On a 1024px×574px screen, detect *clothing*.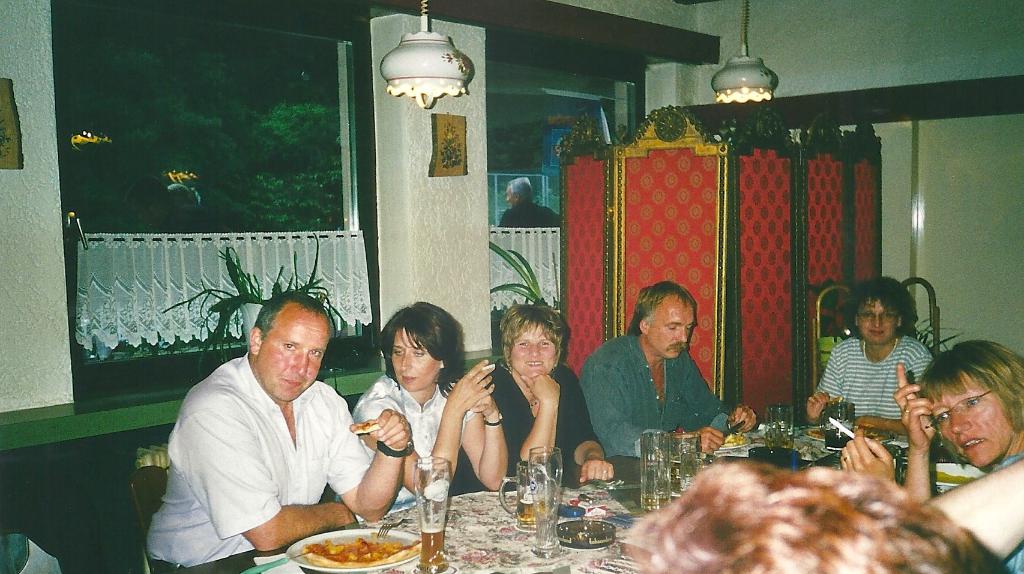
crop(452, 364, 607, 491).
